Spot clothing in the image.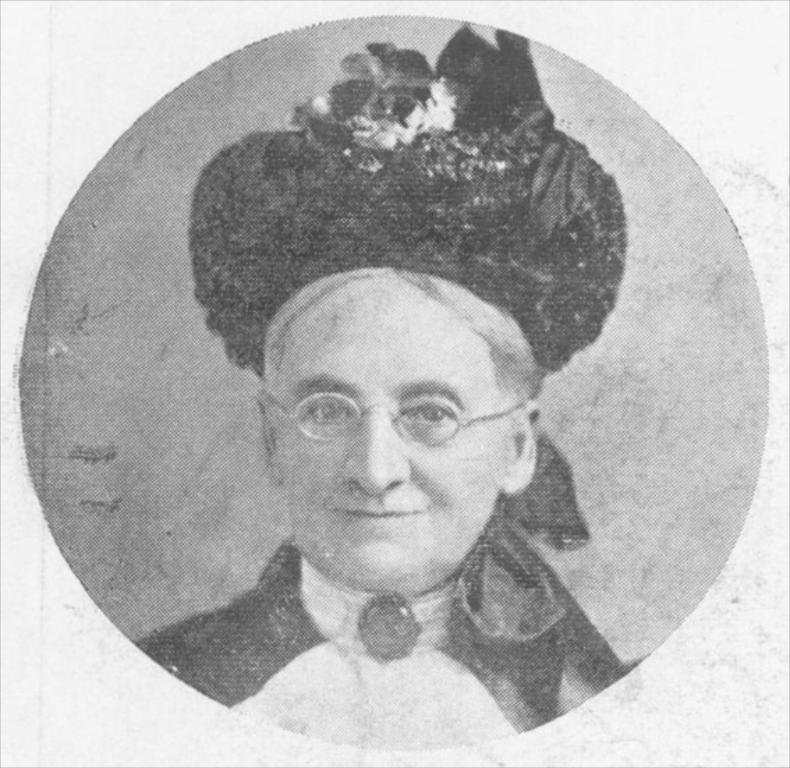
clothing found at (x1=131, y1=498, x2=635, y2=744).
